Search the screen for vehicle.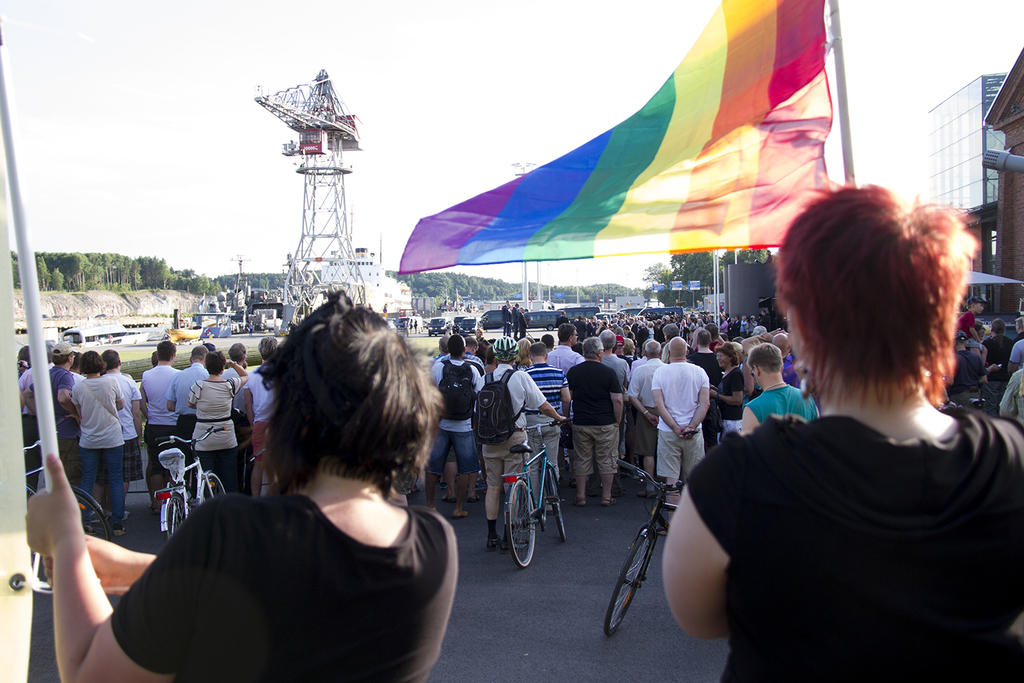
Found at [left=479, top=308, right=507, bottom=329].
